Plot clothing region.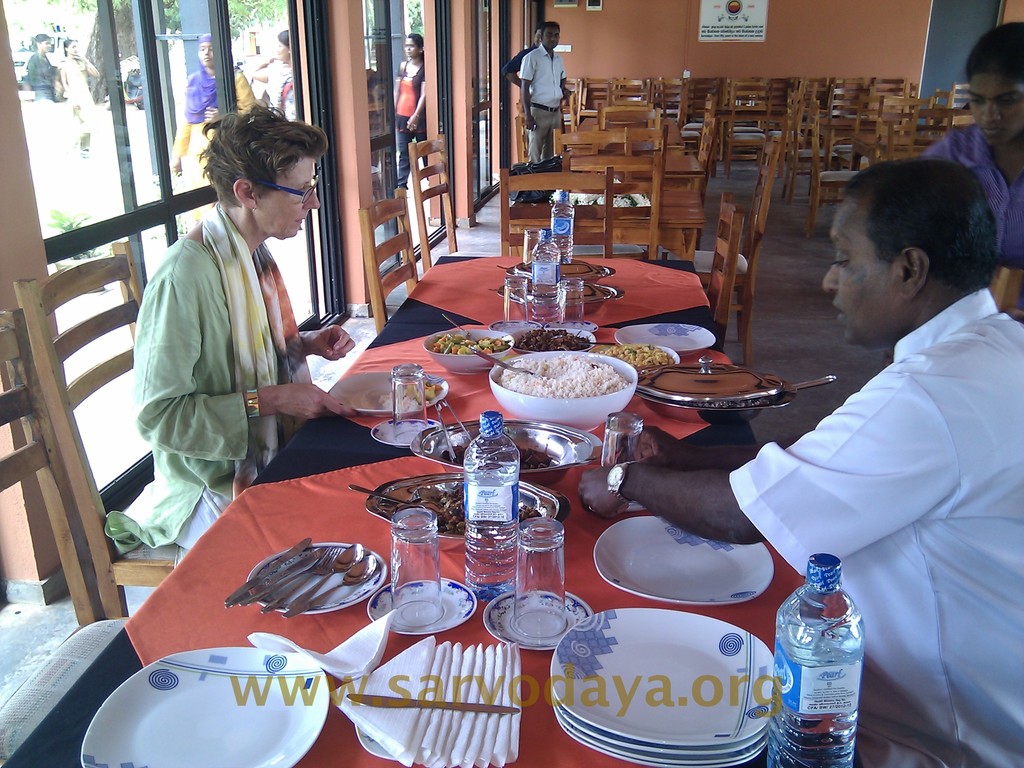
Plotted at {"left": 526, "top": 104, "right": 562, "bottom": 164}.
